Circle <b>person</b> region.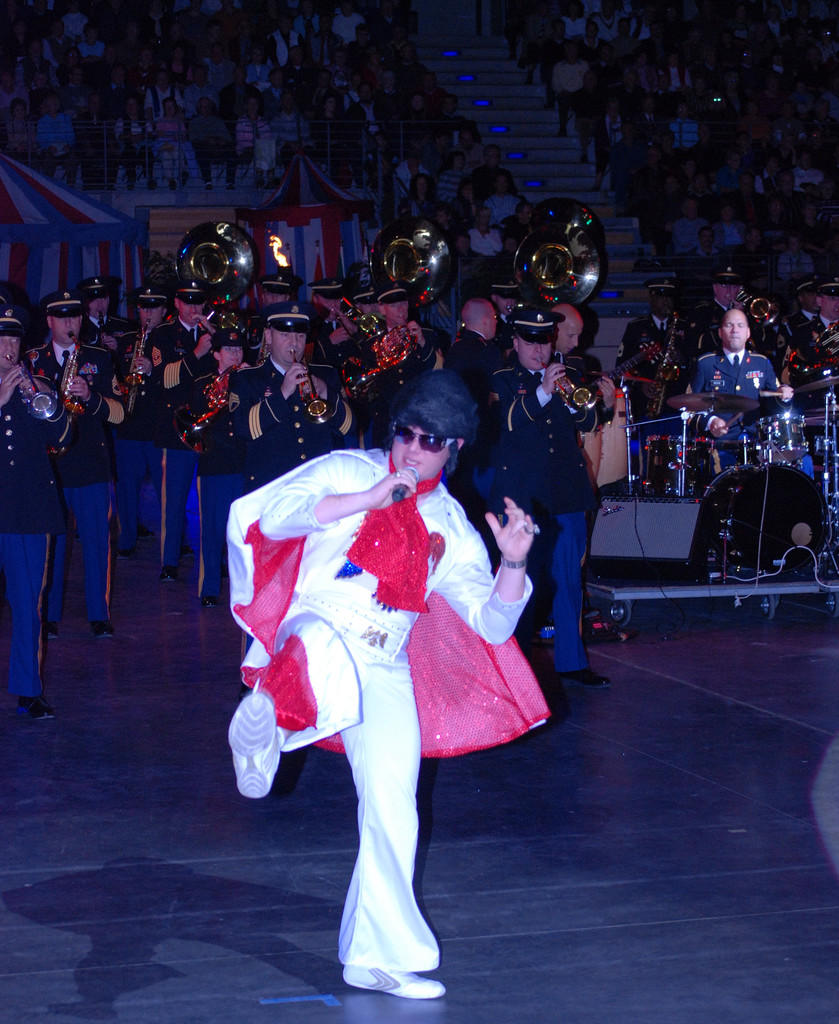
Region: bbox(493, 171, 521, 214).
